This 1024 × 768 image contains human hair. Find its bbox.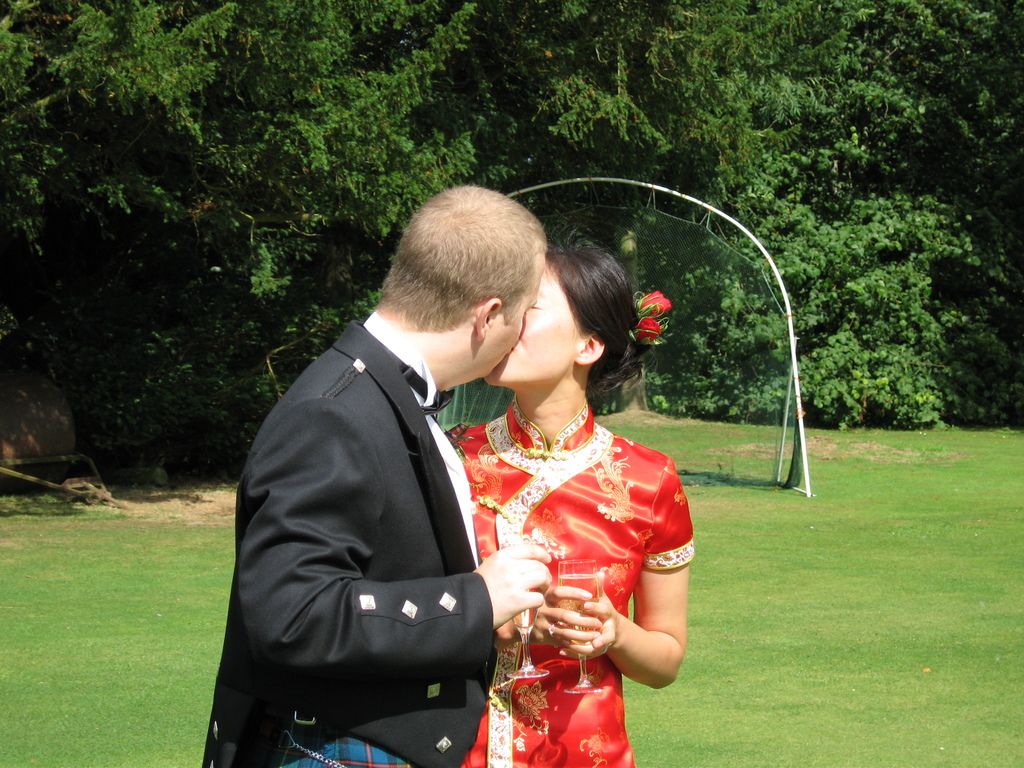
527, 240, 651, 405.
